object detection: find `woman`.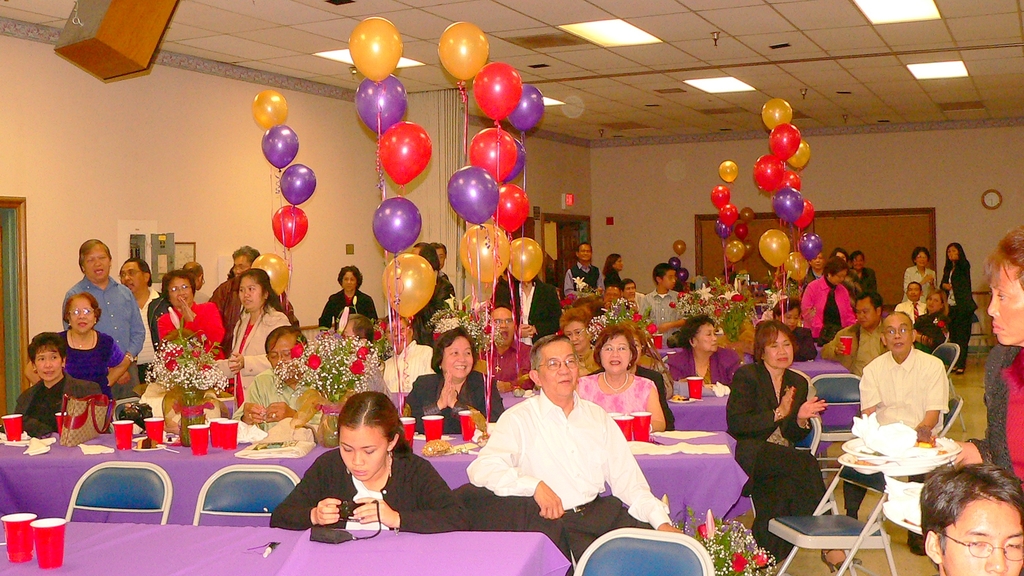
<region>587, 313, 675, 433</region>.
